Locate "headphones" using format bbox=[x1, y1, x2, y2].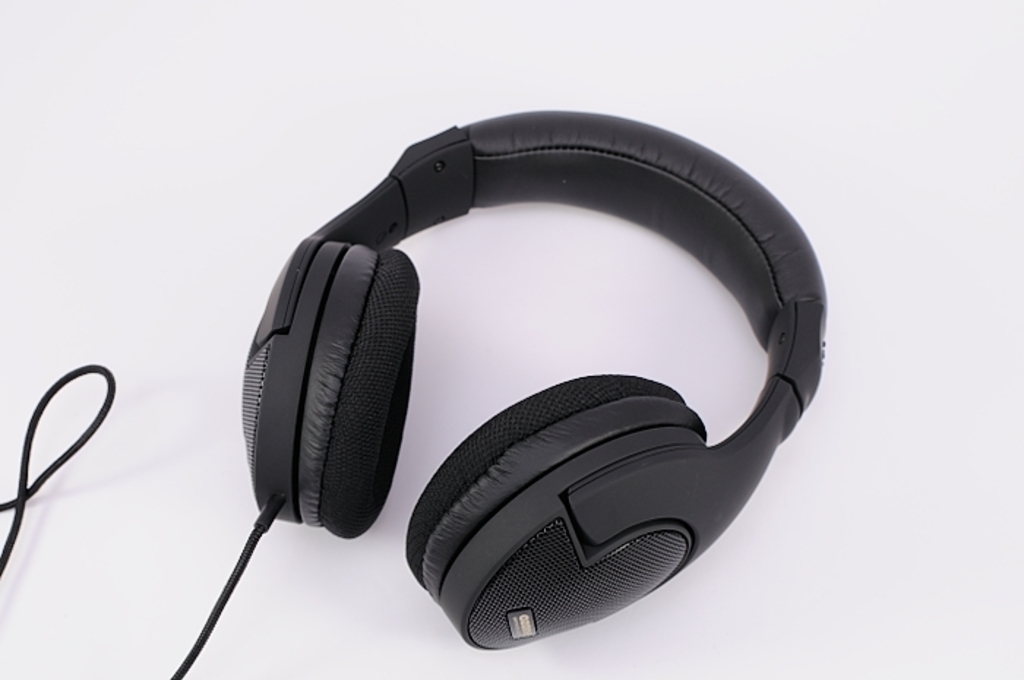
bbox=[234, 104, 828, 651].
